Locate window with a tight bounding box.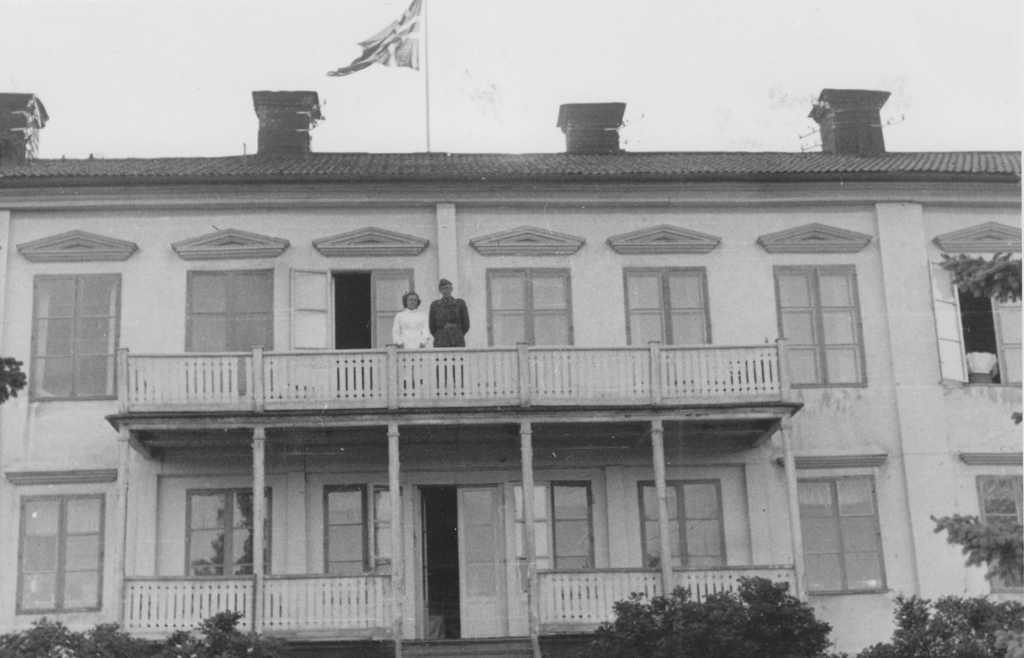
x1=984 y1=466 x2=1021 y2=589.
